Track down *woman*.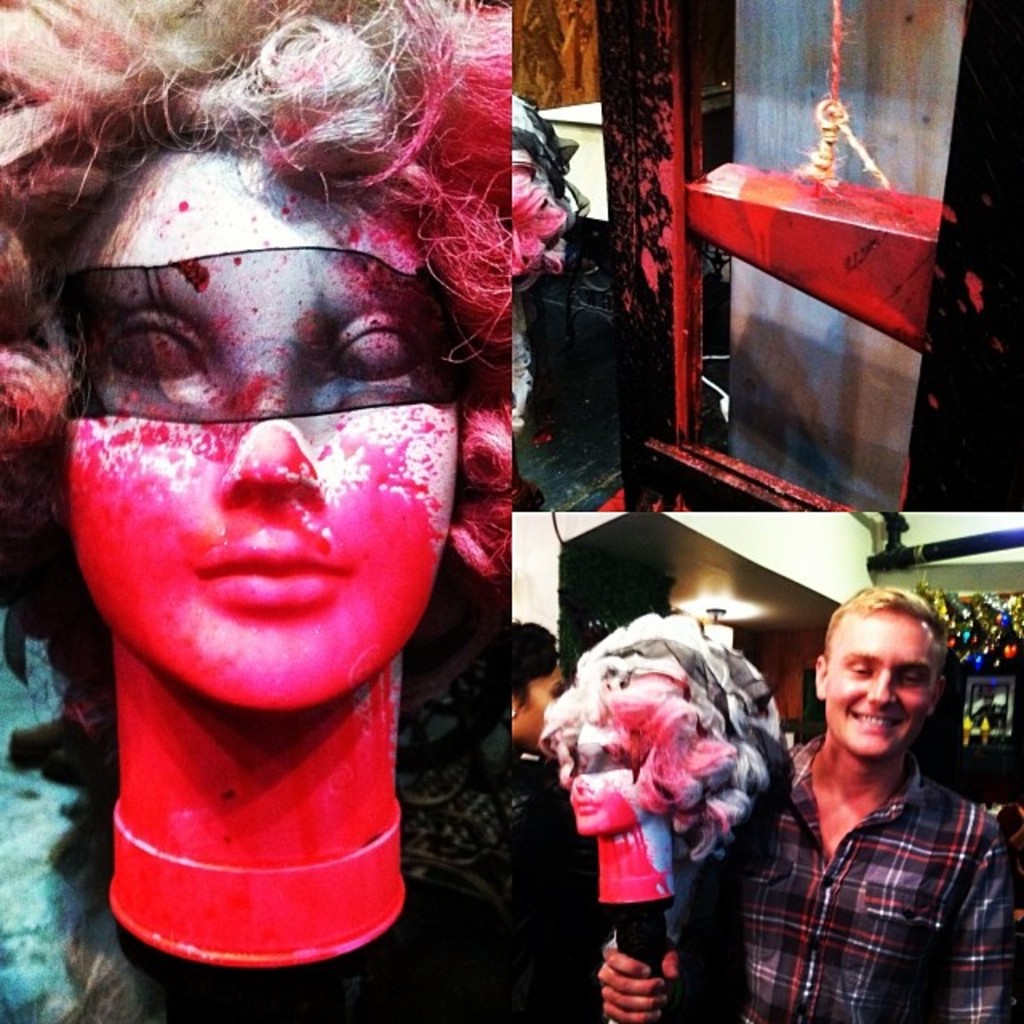
Tracked to [x1=507, y1=616, x2=570, y2=760].
